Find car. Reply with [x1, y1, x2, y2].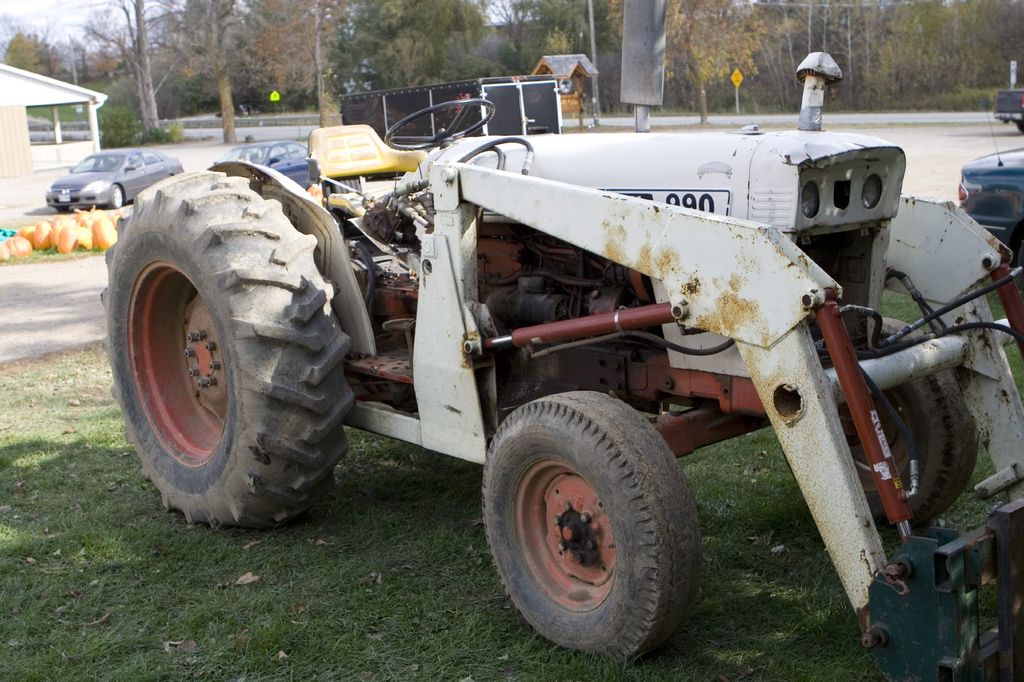
[951, 86, 1023, 245].
